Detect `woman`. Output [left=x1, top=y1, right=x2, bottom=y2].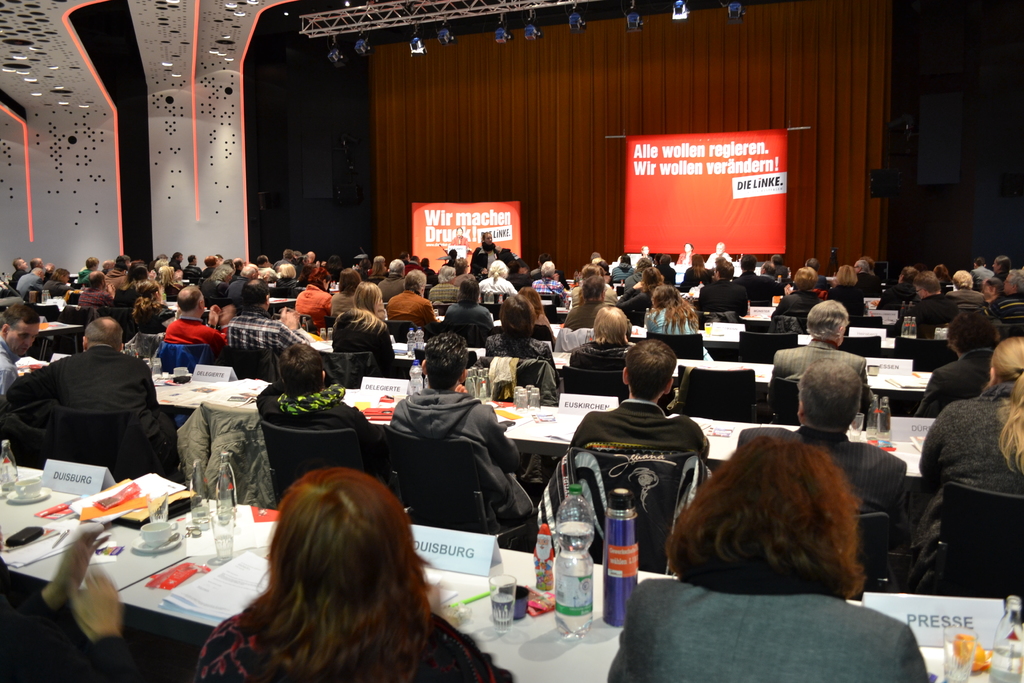
[left=172, top=452, right=496, bottom=676].
